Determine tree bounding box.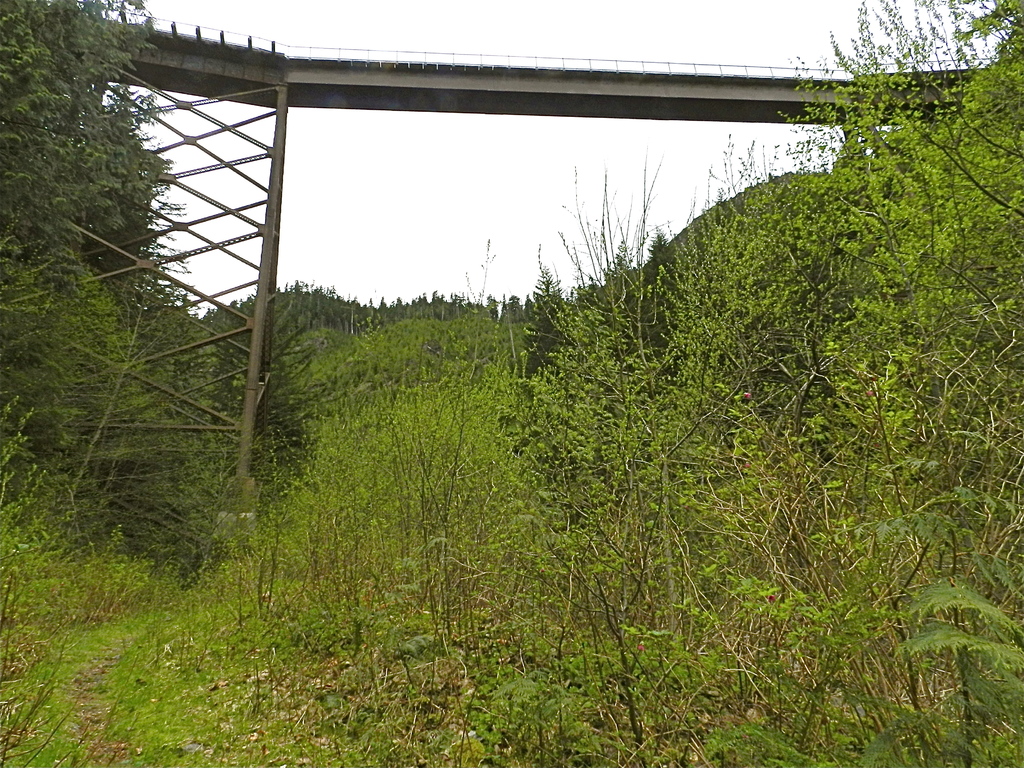
Determined: 0,0,221,559.
